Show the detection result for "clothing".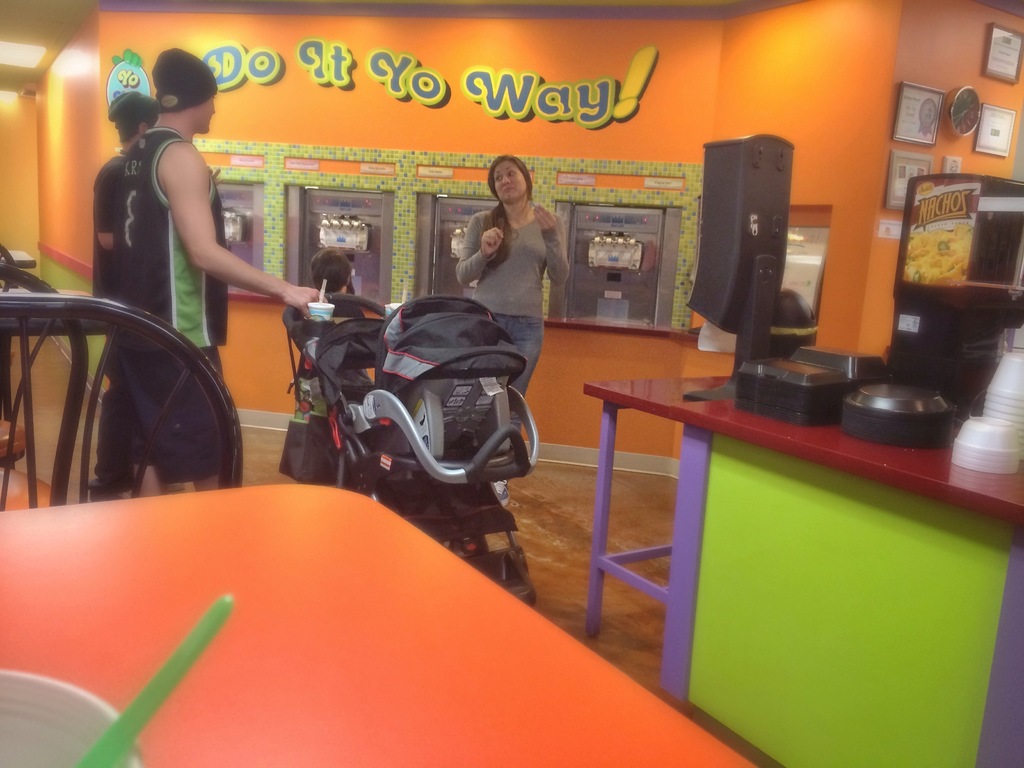
109, 126, 253, 491.
